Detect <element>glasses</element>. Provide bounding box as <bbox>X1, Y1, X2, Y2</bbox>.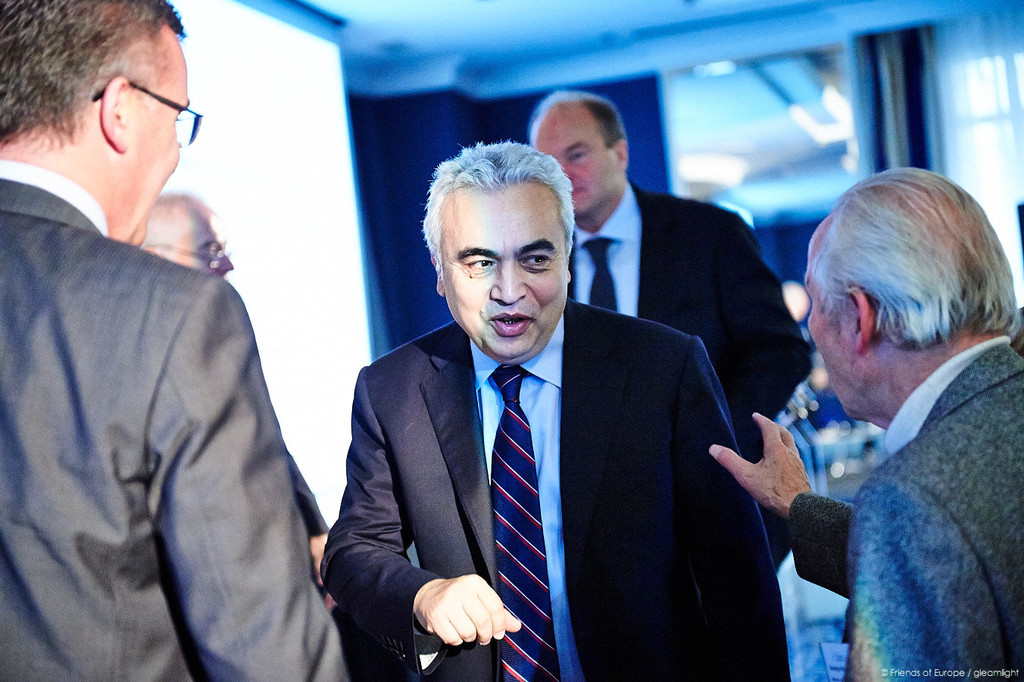
<bbox>147, 236, 245, 272</bbox>.
